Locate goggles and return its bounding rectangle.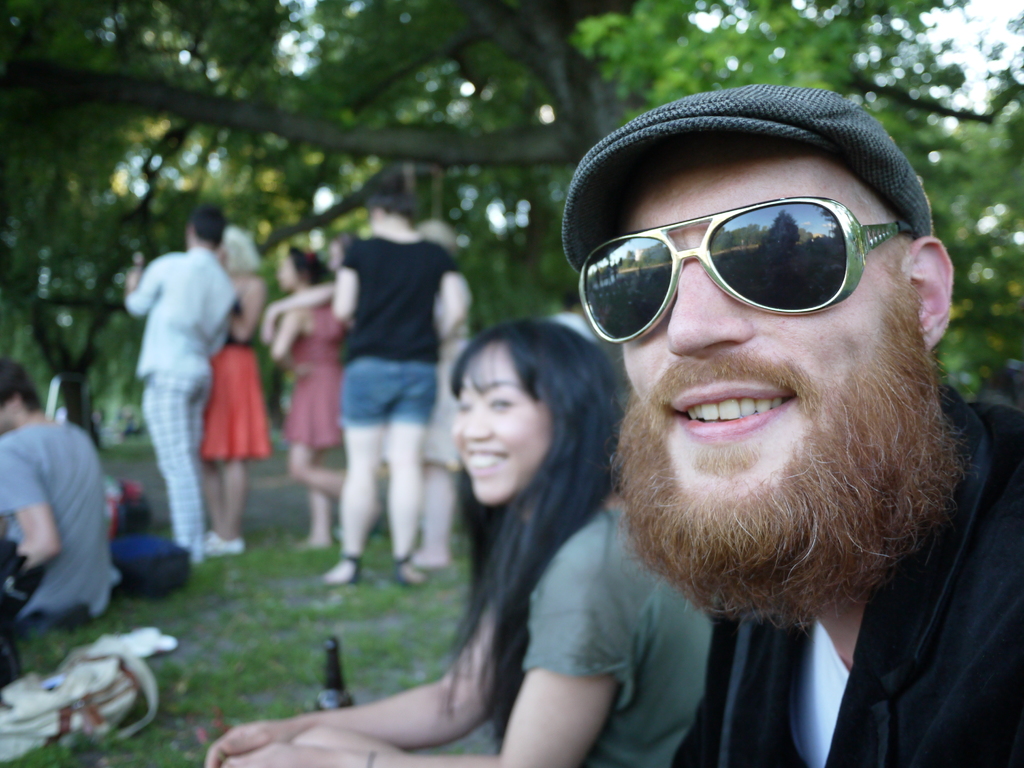
(575, 186, 920, 346).
